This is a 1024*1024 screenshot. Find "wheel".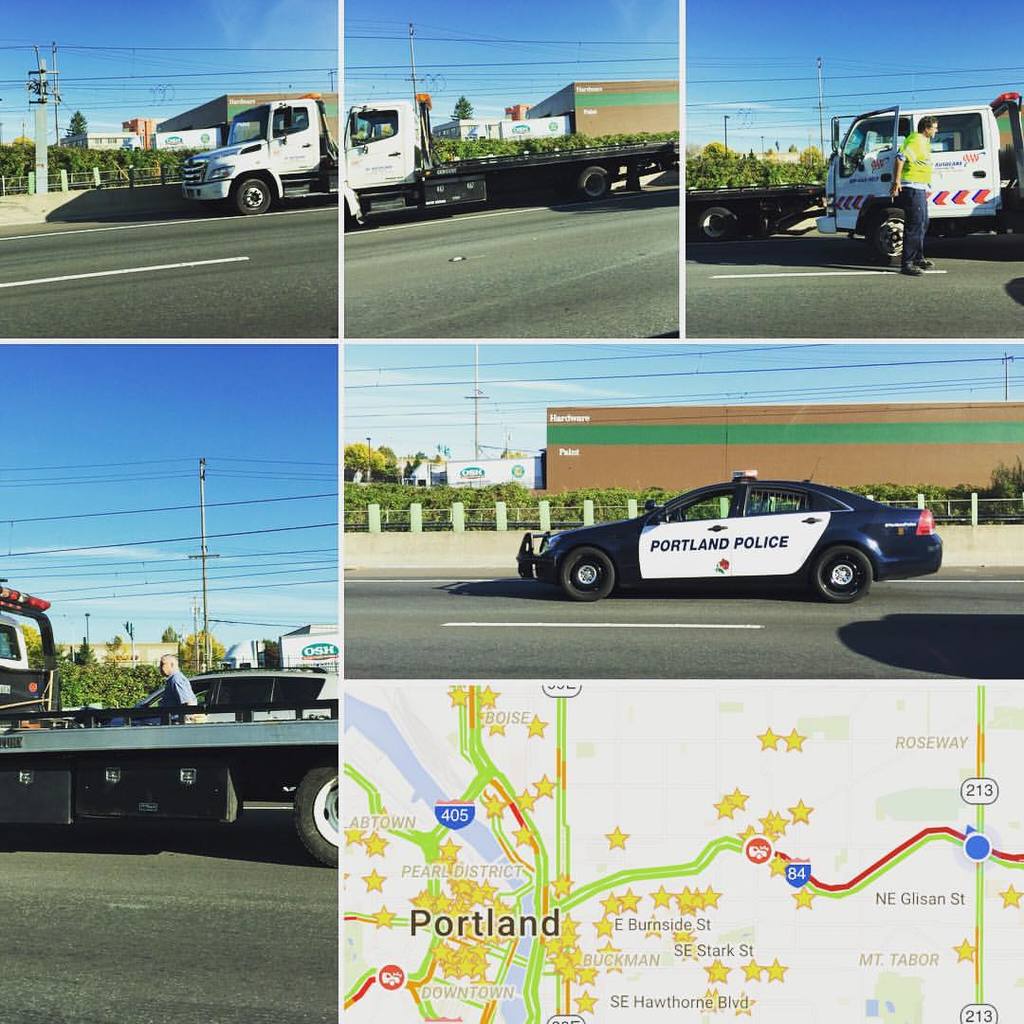
Bounding box: [x1=578, y1=164, x2=607, y2=198].
